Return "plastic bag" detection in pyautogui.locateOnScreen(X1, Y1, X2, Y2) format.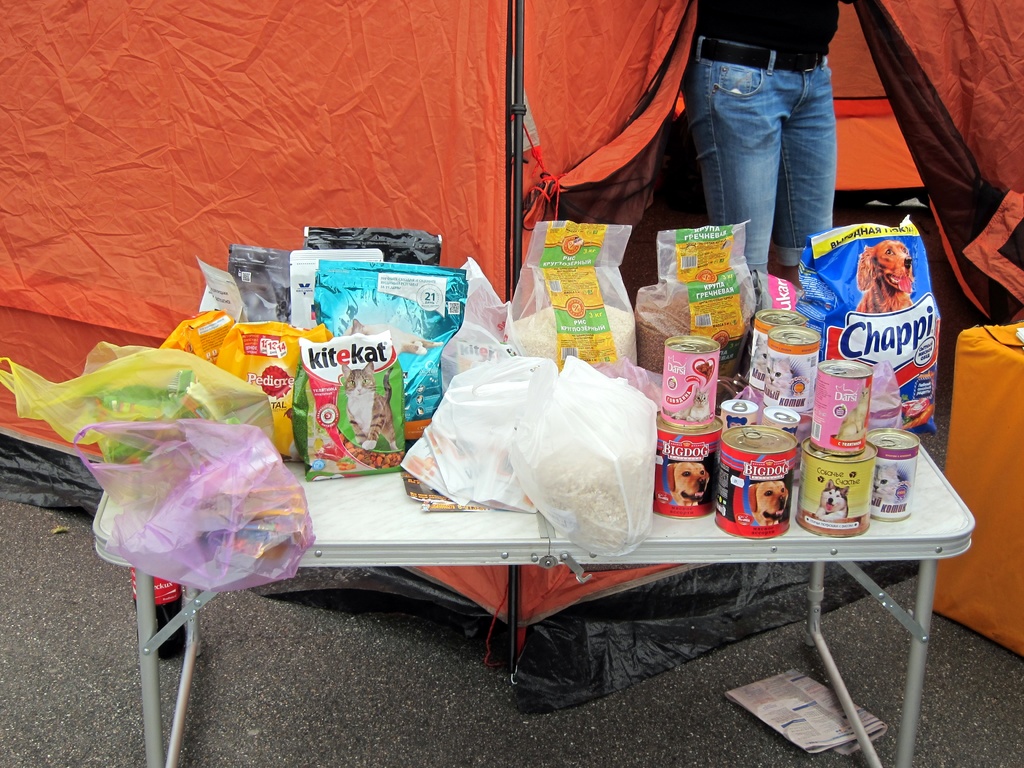
pyautogui.locateOnScreen(424, 351, 551, 515).
